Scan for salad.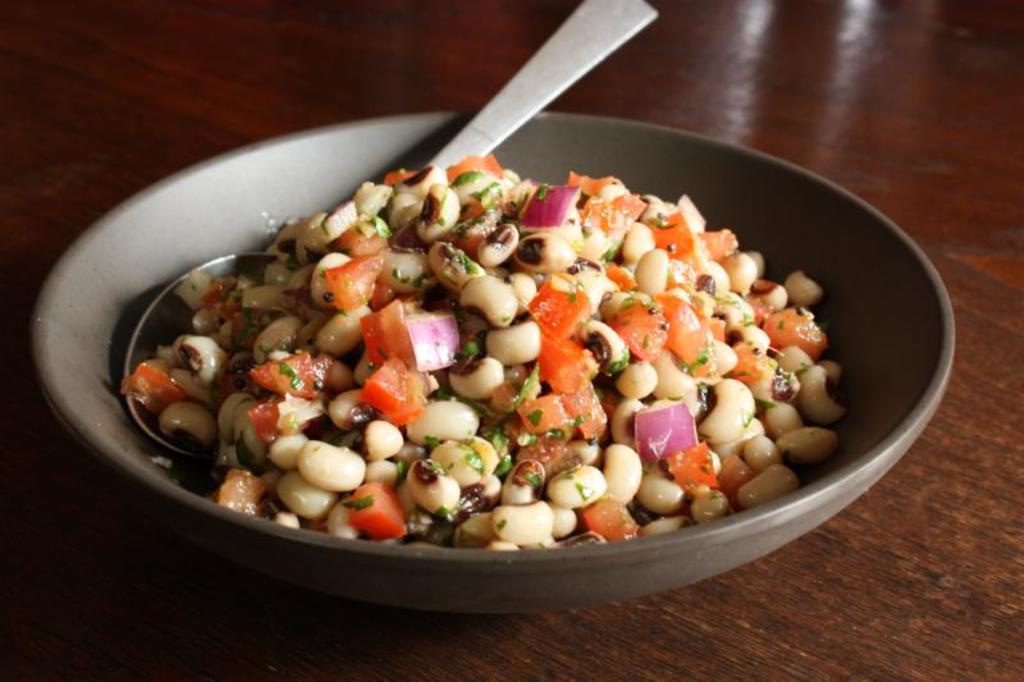
Scan result: (123, 141, 883, 550).
